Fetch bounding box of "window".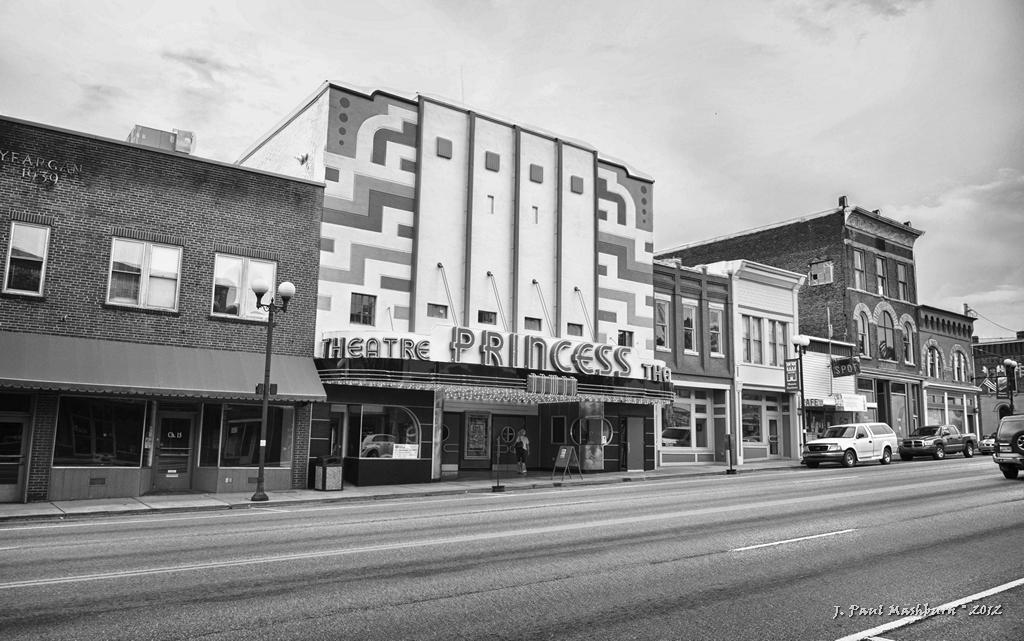
Bbox: crop(425, 303, 451, 319).
